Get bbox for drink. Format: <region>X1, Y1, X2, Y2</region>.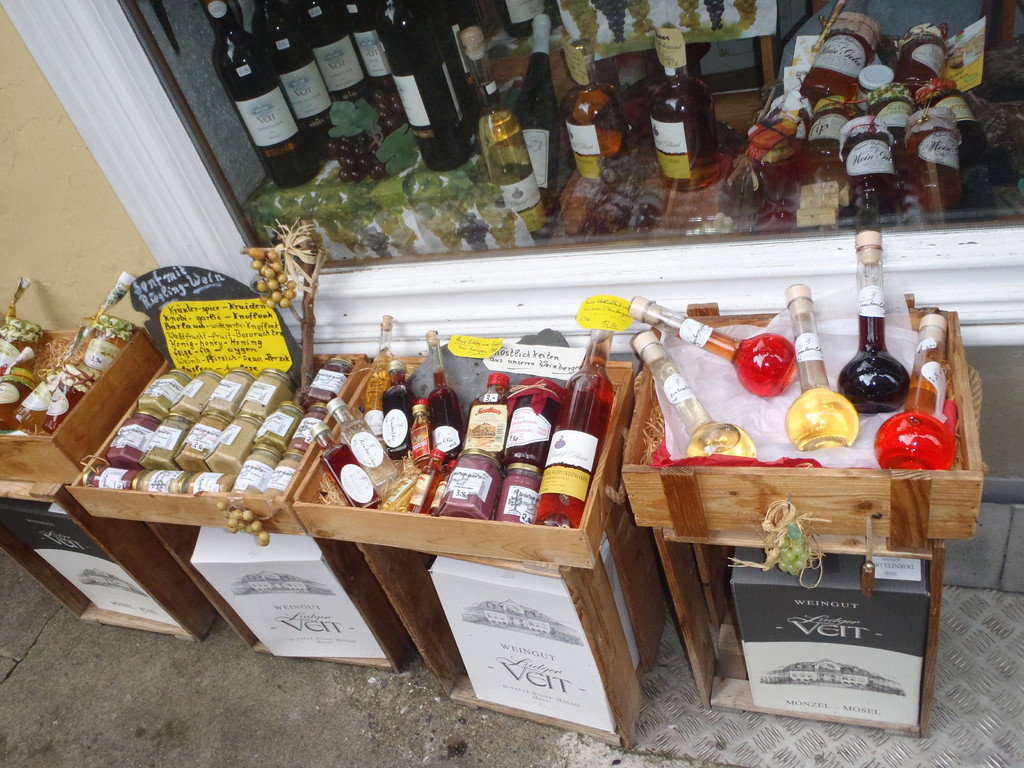
<region>538, 328, 616, 526</region>.
